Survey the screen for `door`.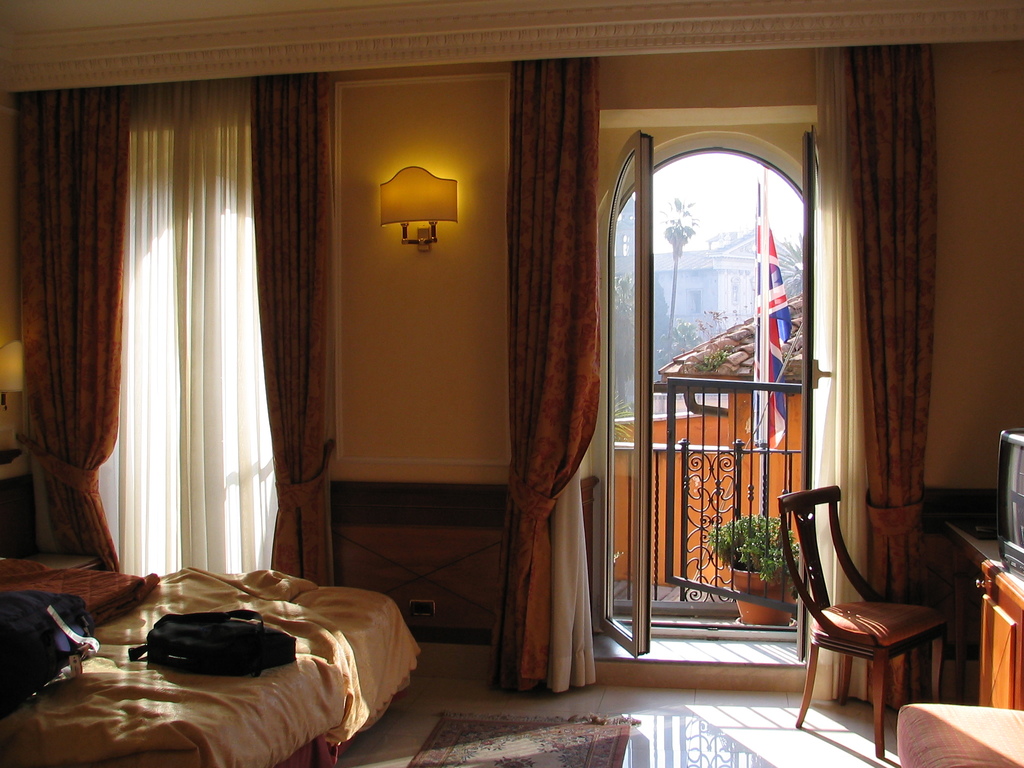
Survey found: (593,129,652,655).
